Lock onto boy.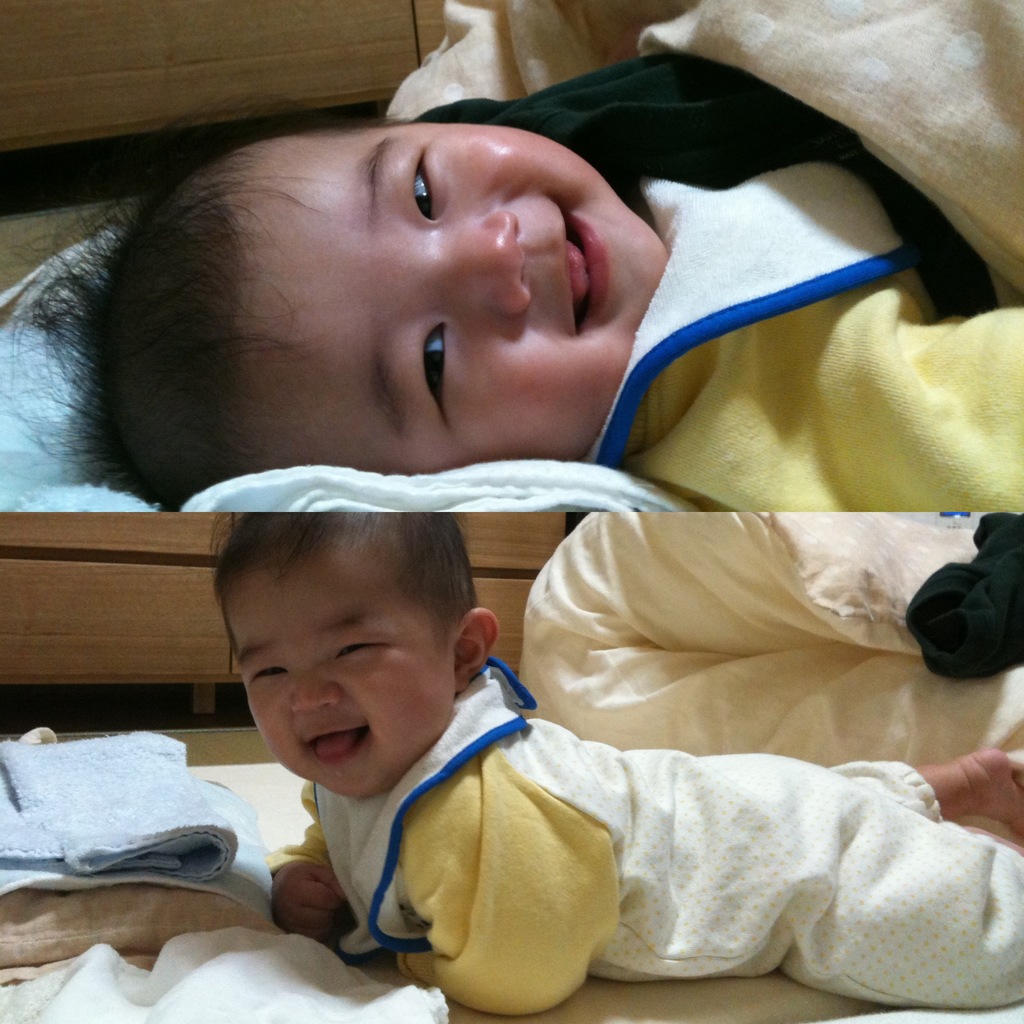
Locked: bbox=(23, 0, 1023, 518).
